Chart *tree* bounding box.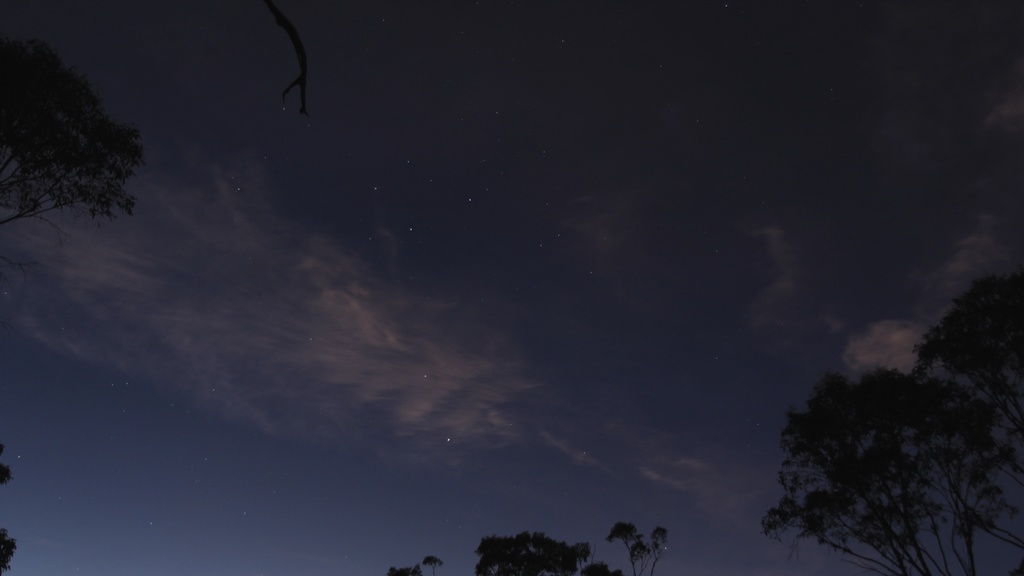
Charted: 765:273:1023:575.
